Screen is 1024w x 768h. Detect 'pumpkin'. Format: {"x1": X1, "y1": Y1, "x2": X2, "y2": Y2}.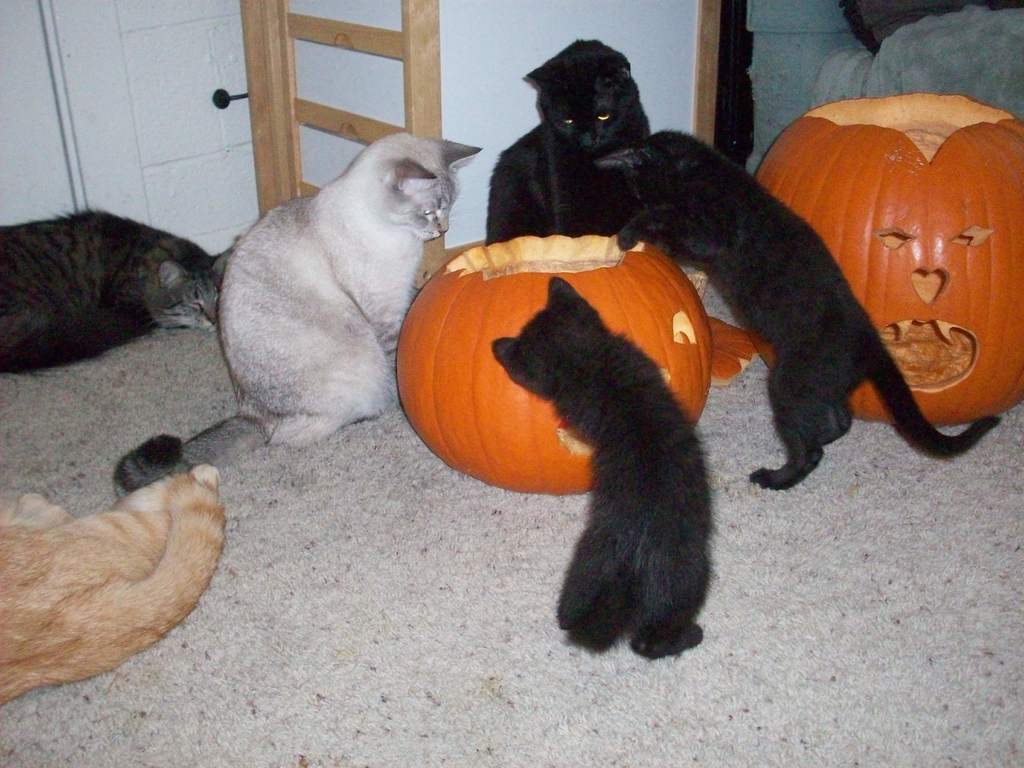
{"x1": 757, "y1": 83, "x2": 1010, "y2": 397}.
